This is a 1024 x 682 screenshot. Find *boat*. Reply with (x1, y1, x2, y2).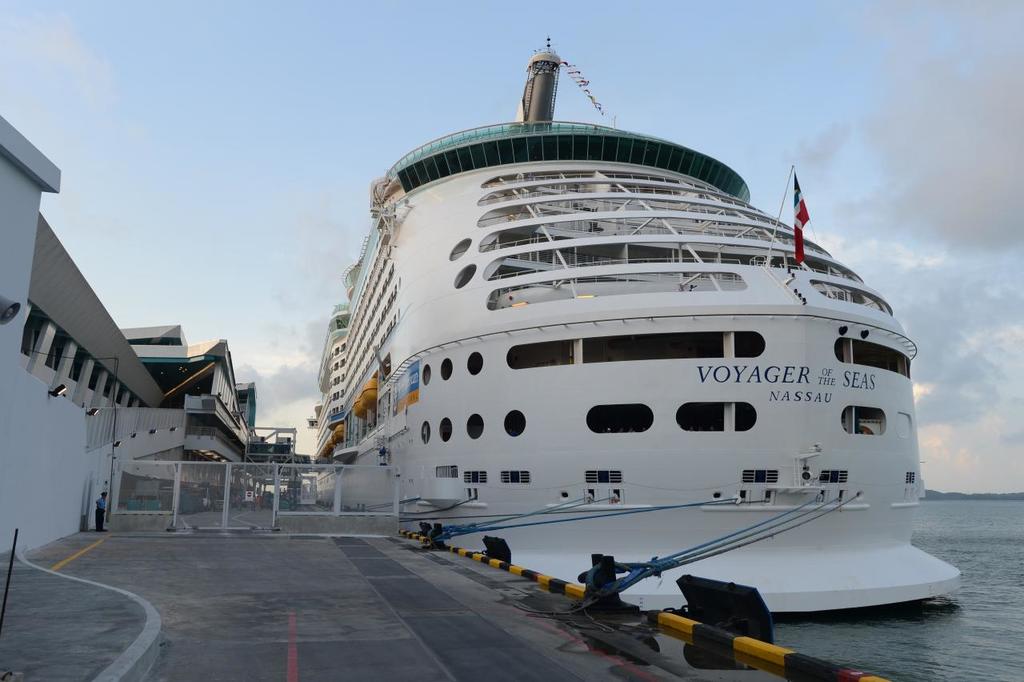
(287, 34, 958, 635).
